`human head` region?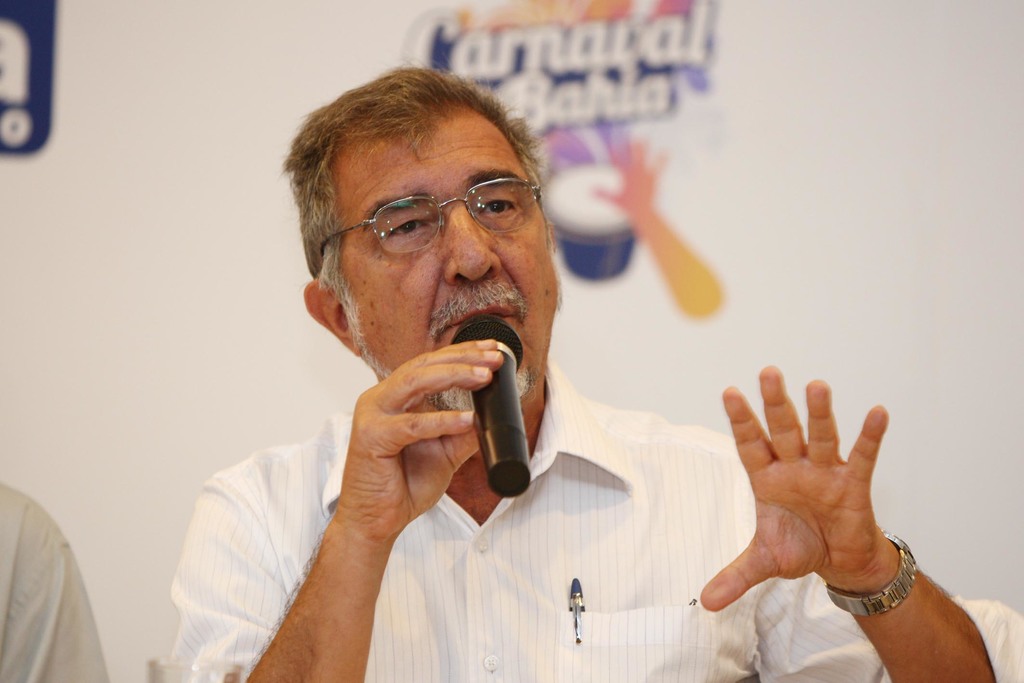
bbox(286, 54, 573, 373)
